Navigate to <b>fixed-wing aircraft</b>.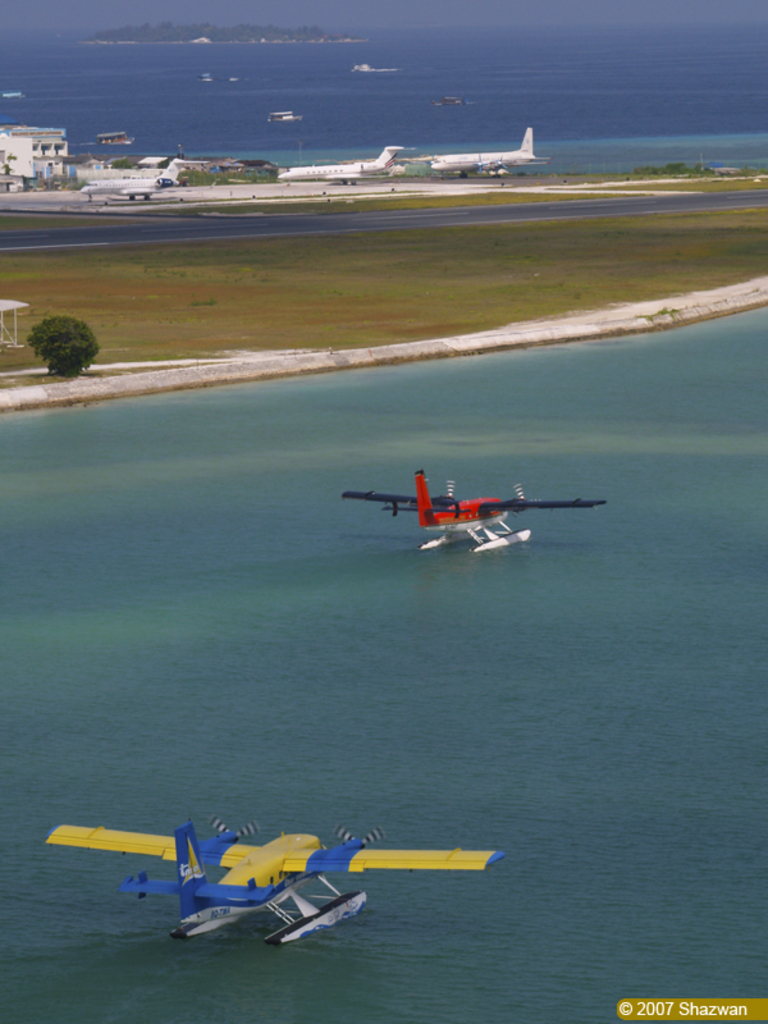
Navigation target: box=[45, 819, 507, 936].
